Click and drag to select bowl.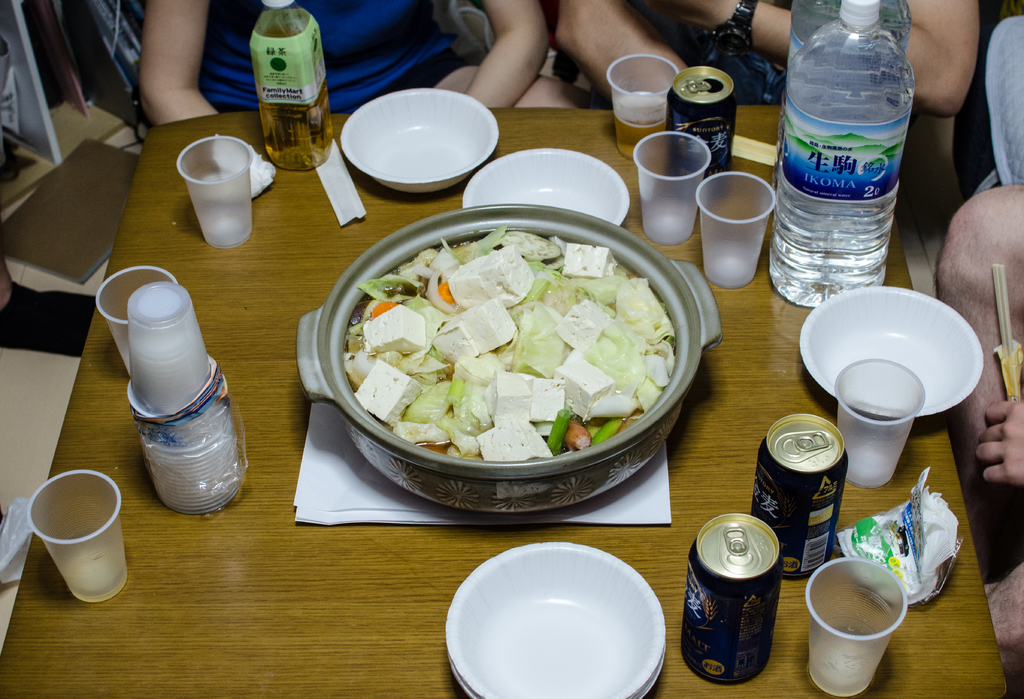
Selection: {"x1": 461, "y1": 149, "x2": 630, "y2": 226}.
